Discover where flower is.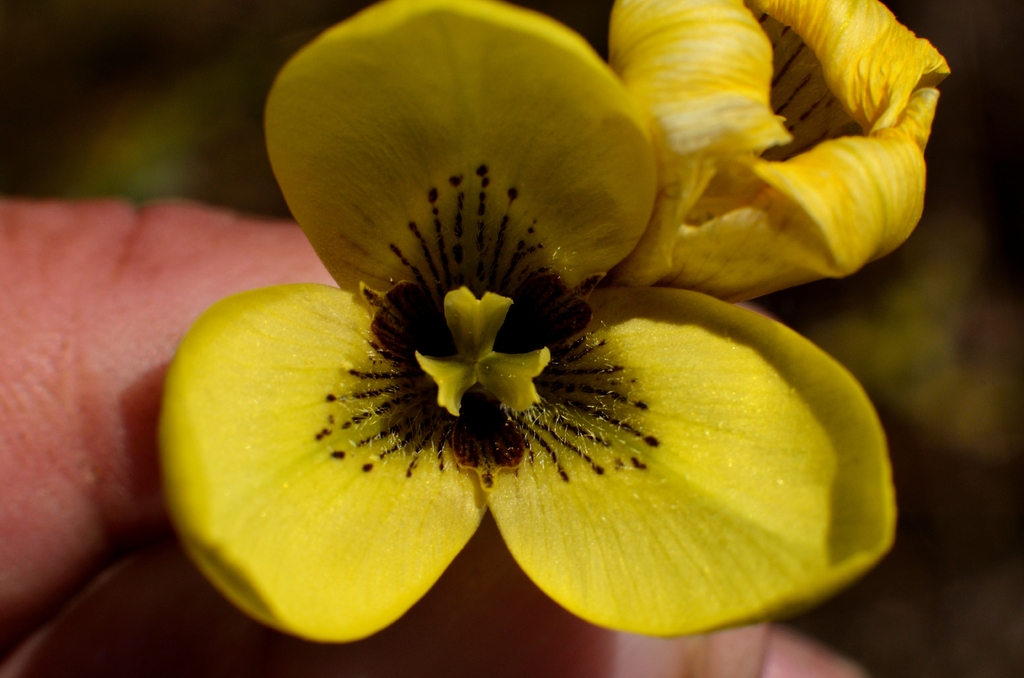
Discovered at <region>601, 5, 945, 298</region>.
